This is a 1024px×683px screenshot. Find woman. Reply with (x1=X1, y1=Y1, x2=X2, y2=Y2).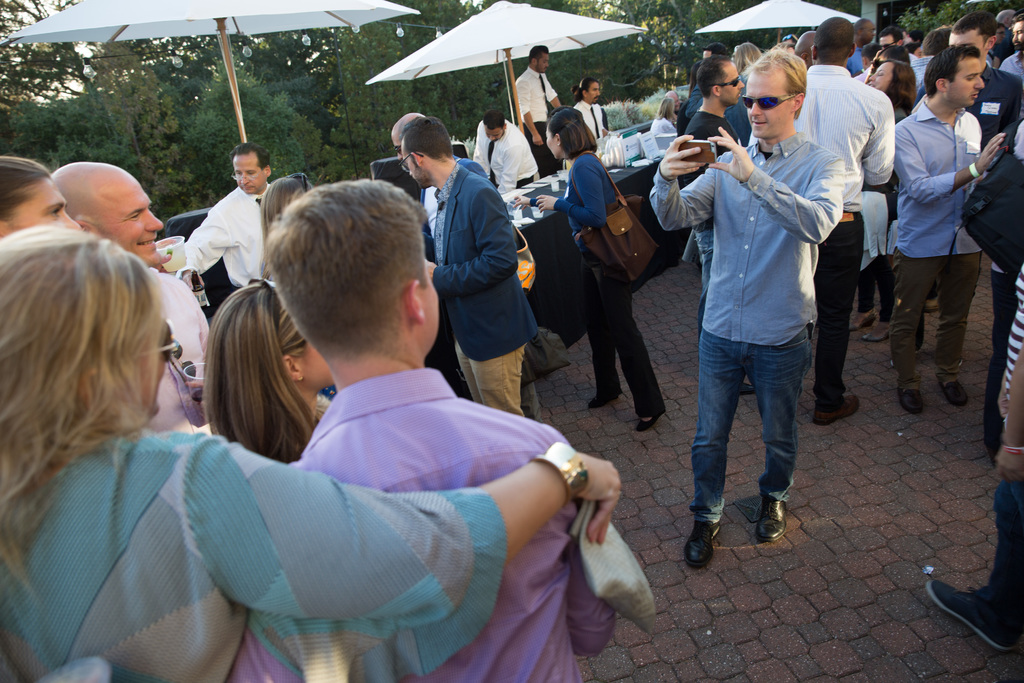
(x1=509, y1=108, x2=665, y2=433).
